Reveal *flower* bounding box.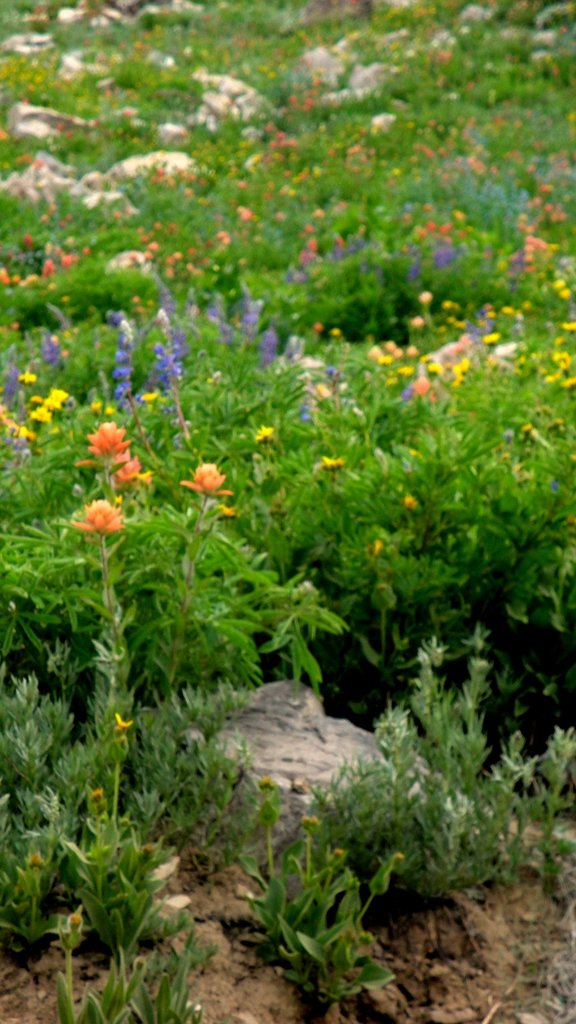
Revealed: x1=175, y1=461, x2=235, y2=497.
